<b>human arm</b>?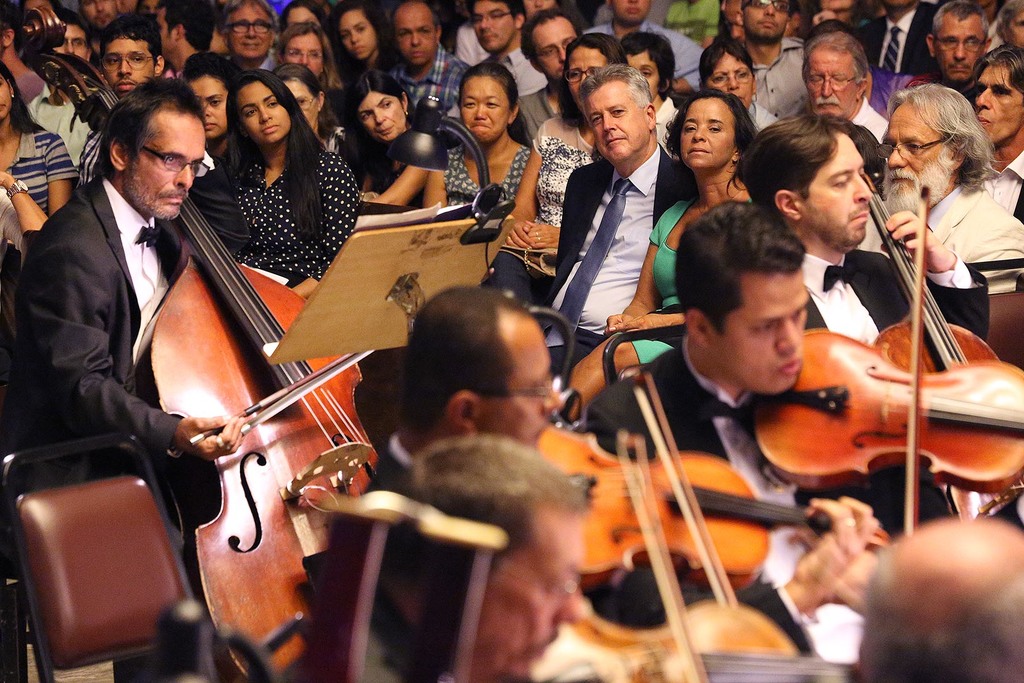
(18, 252, 244, 461)
